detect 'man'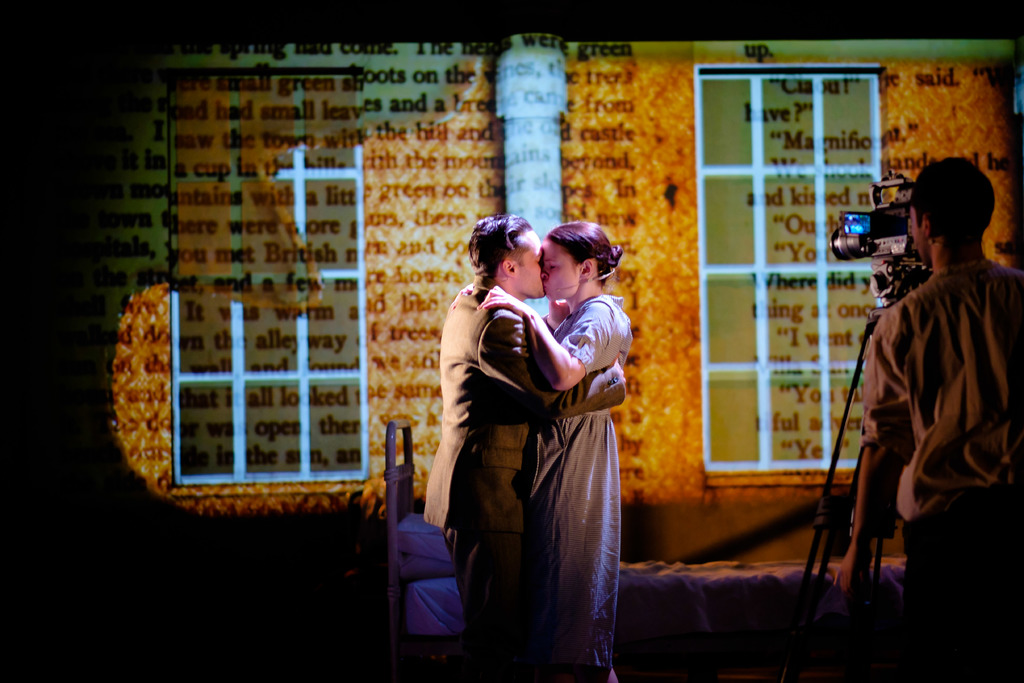
{"x1": 813, "y1": 156, "x2": 1016, "y2": 614}
